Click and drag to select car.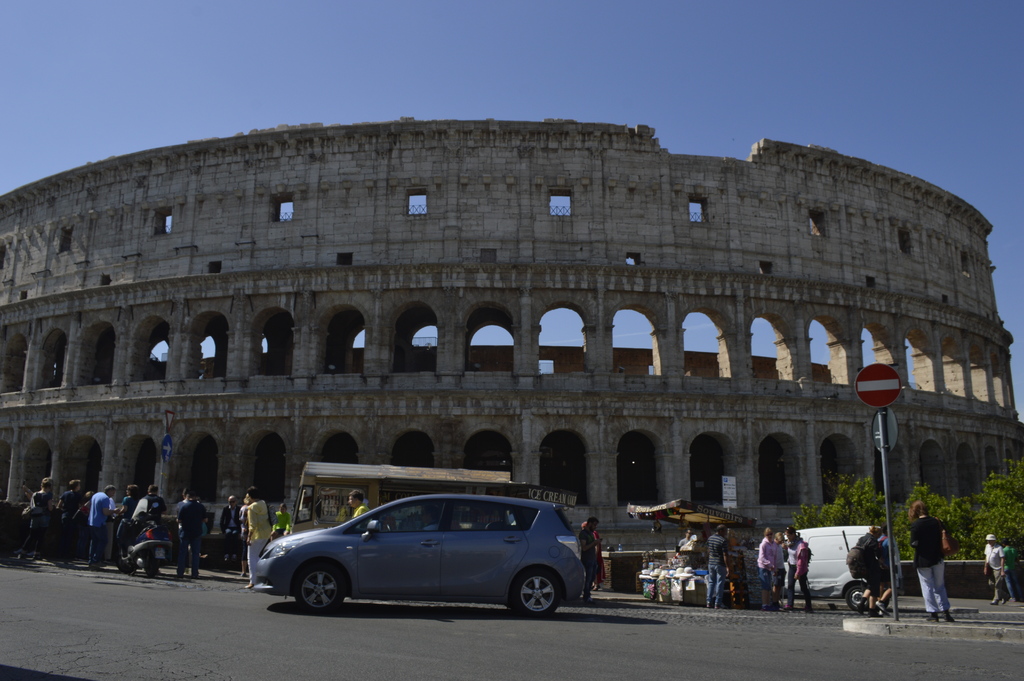
Selection: pyautogui.locateOnScreen(255, 486, 598, 623).
